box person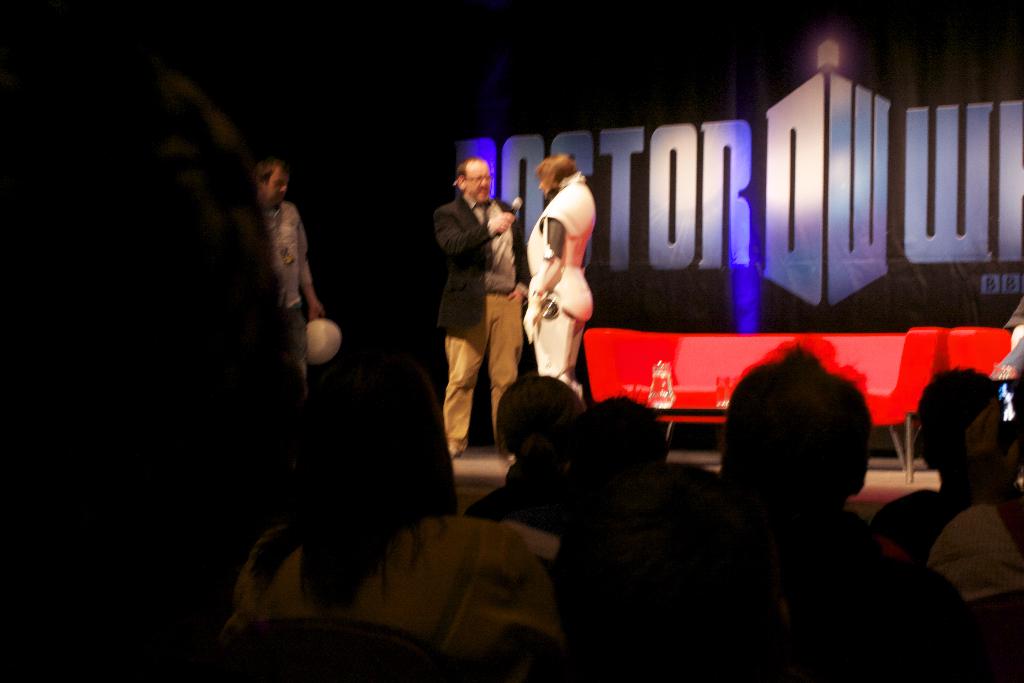
left=561, top=395, right=718, bottom=518
